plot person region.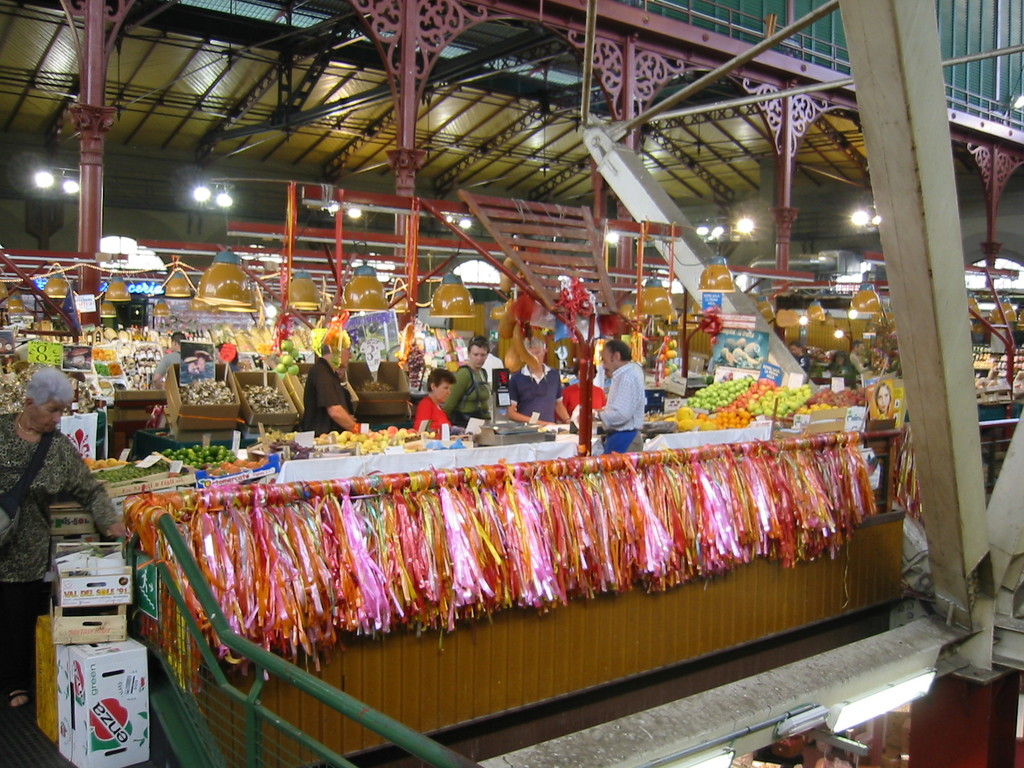
Plotted at [x1=296, y1=332, x2=372, y2=431].
